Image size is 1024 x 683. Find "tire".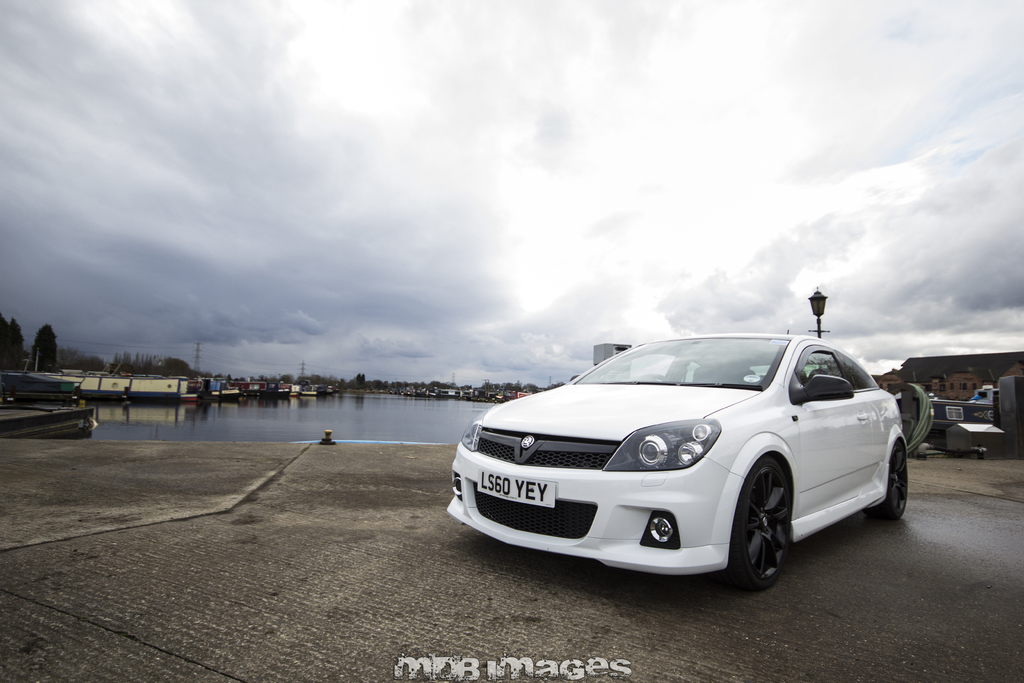
<region>729, 457, 792, 585</region>.
